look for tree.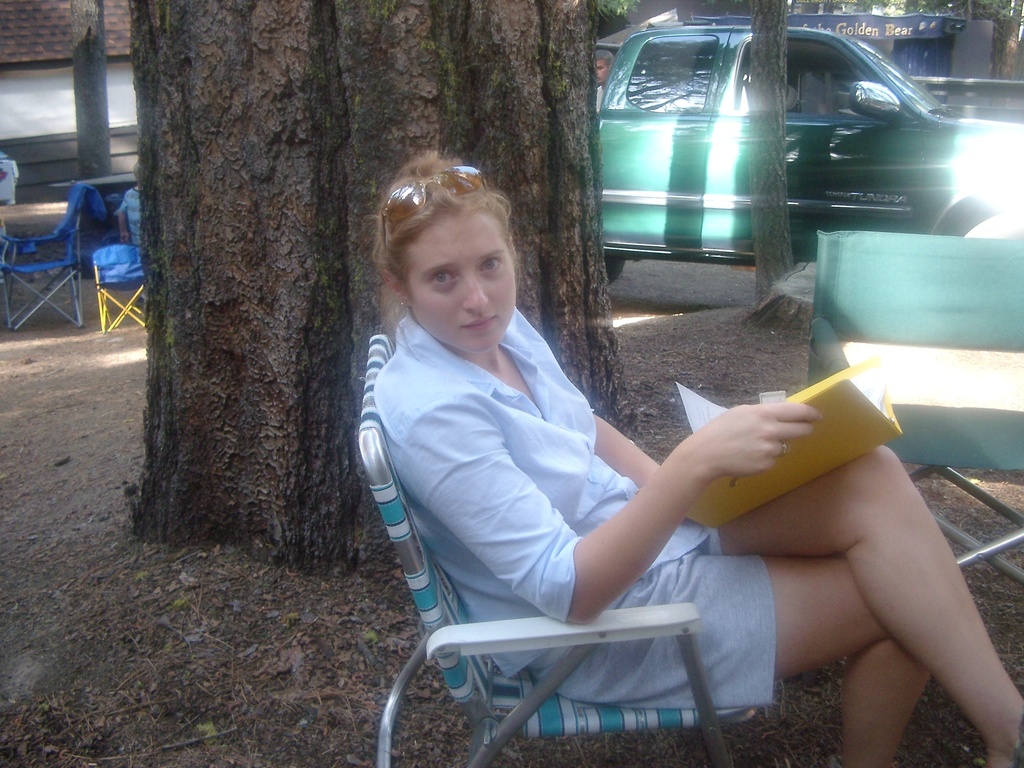
Found: bbox=[115, 0, 627, 588].
